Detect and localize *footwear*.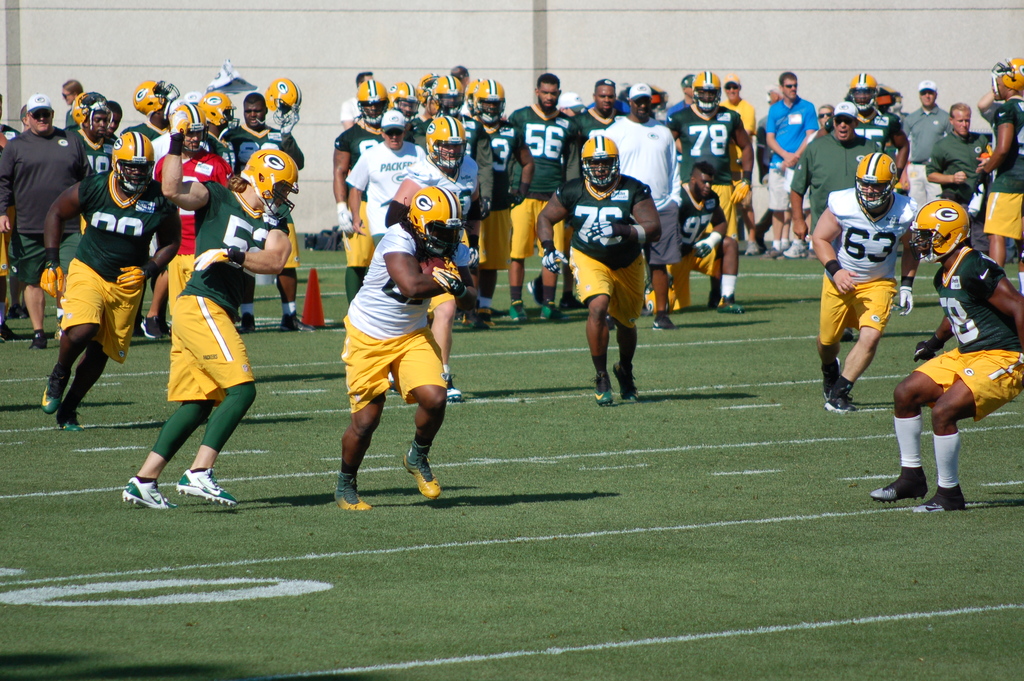
Localized at box=[448, 372, 463, 404].
